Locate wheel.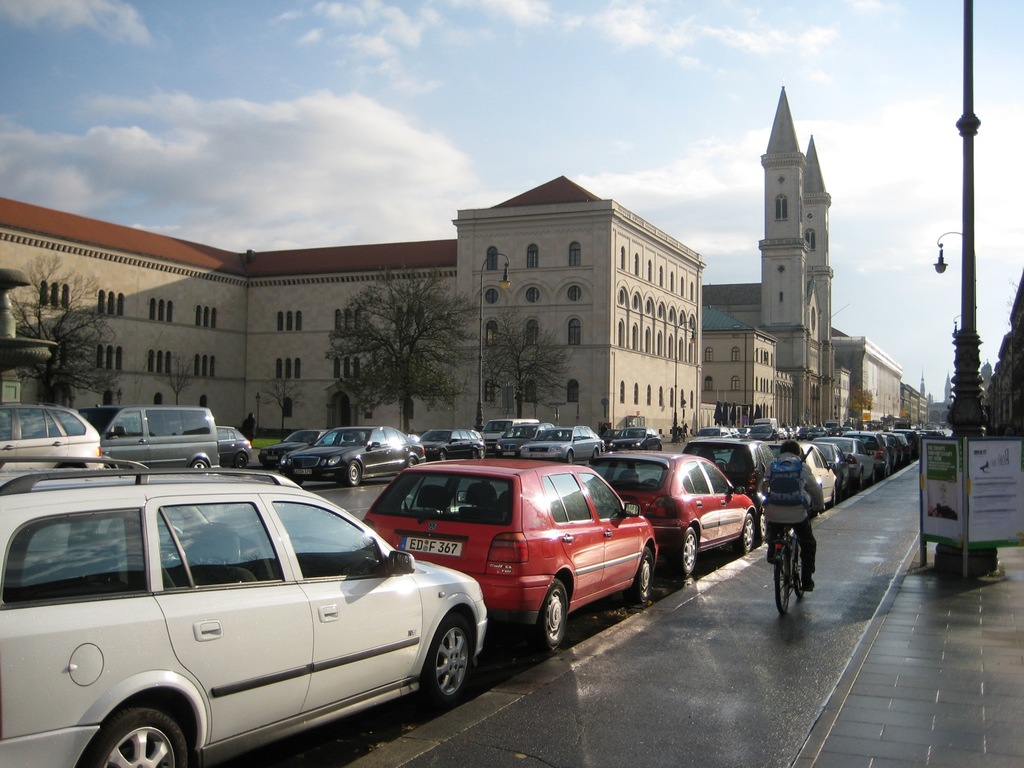
Bounding box: bbox(630, 549, 652, 607).
